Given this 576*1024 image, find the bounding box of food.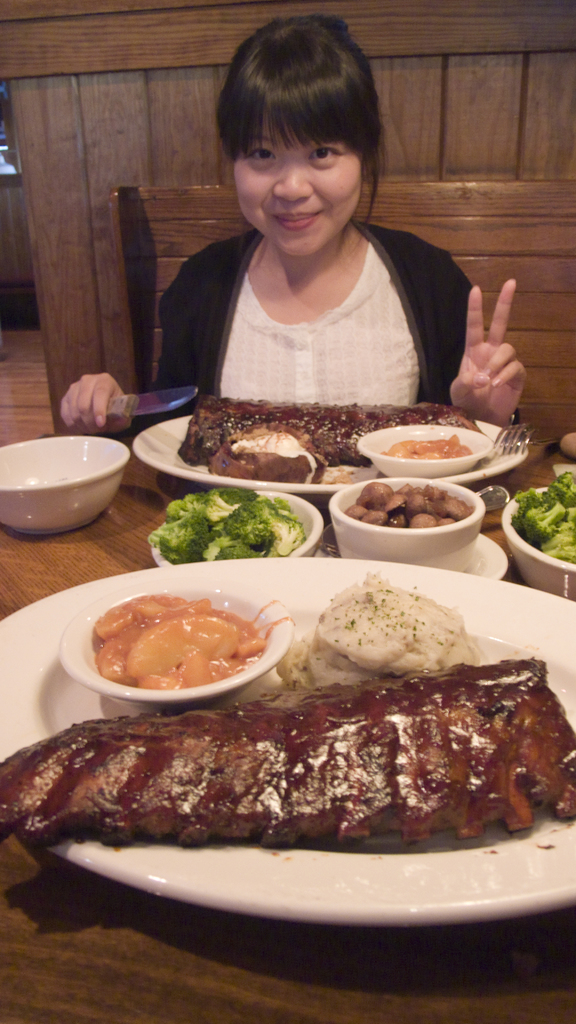
bbox=(207, 428, 326, 486).
